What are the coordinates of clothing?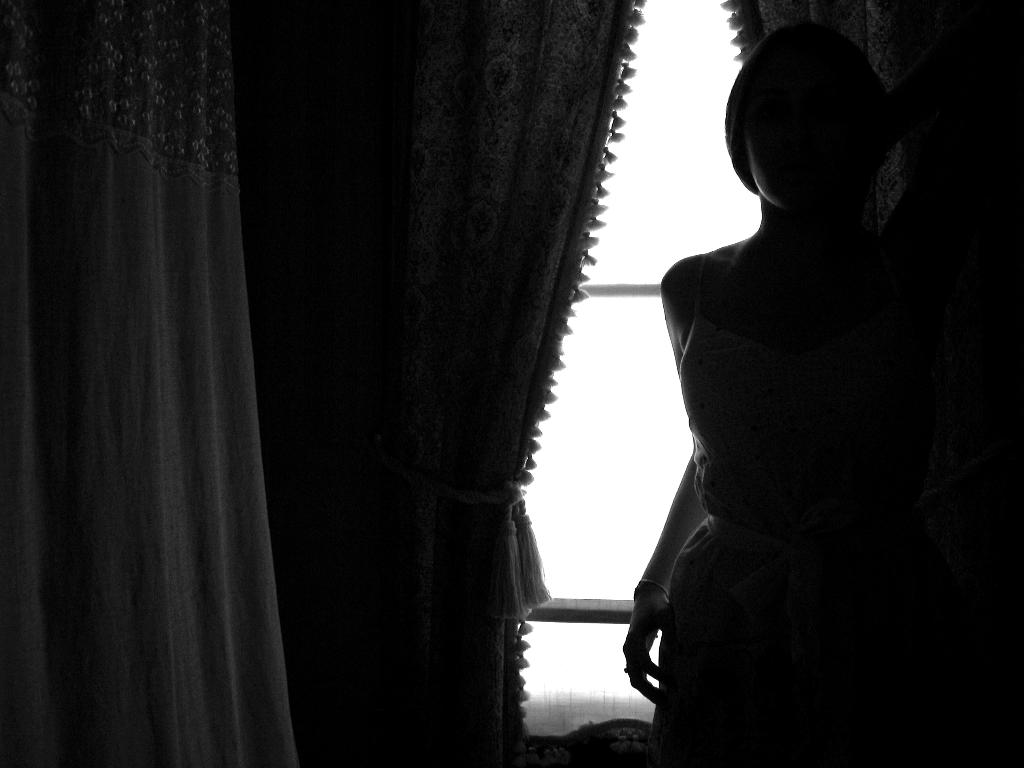
Rect(652, 255, 888, 767).
